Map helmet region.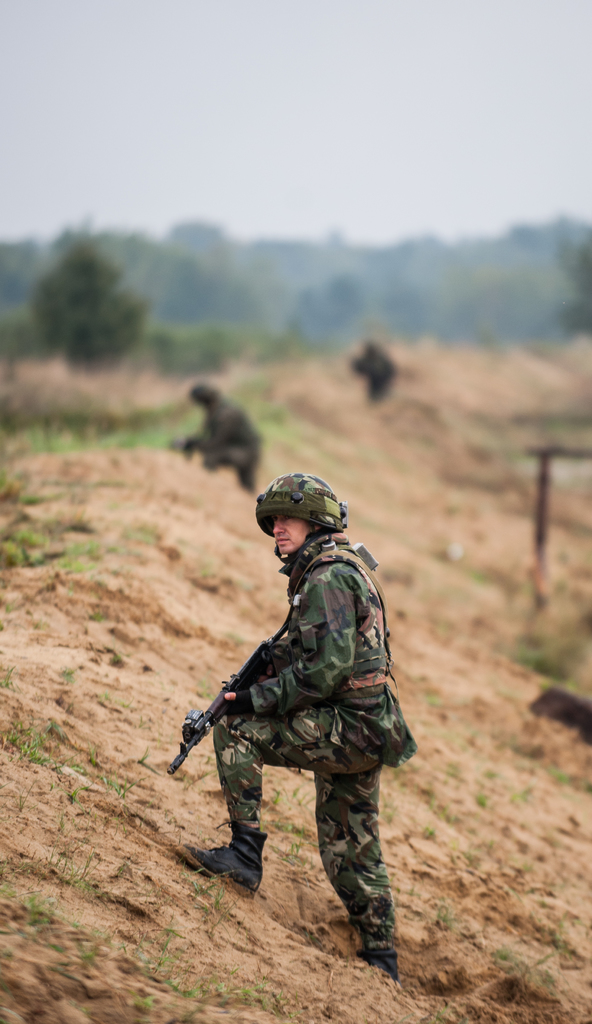
Mapped to (248, 481, 347, 568).
